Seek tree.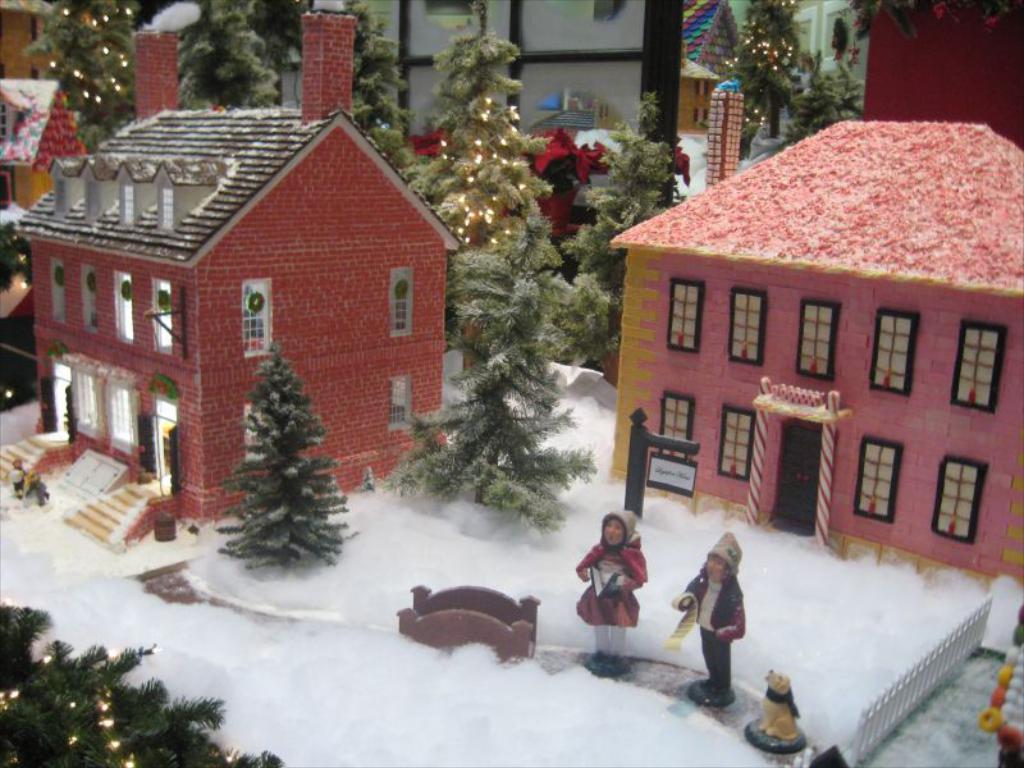
443 212 618 356.
